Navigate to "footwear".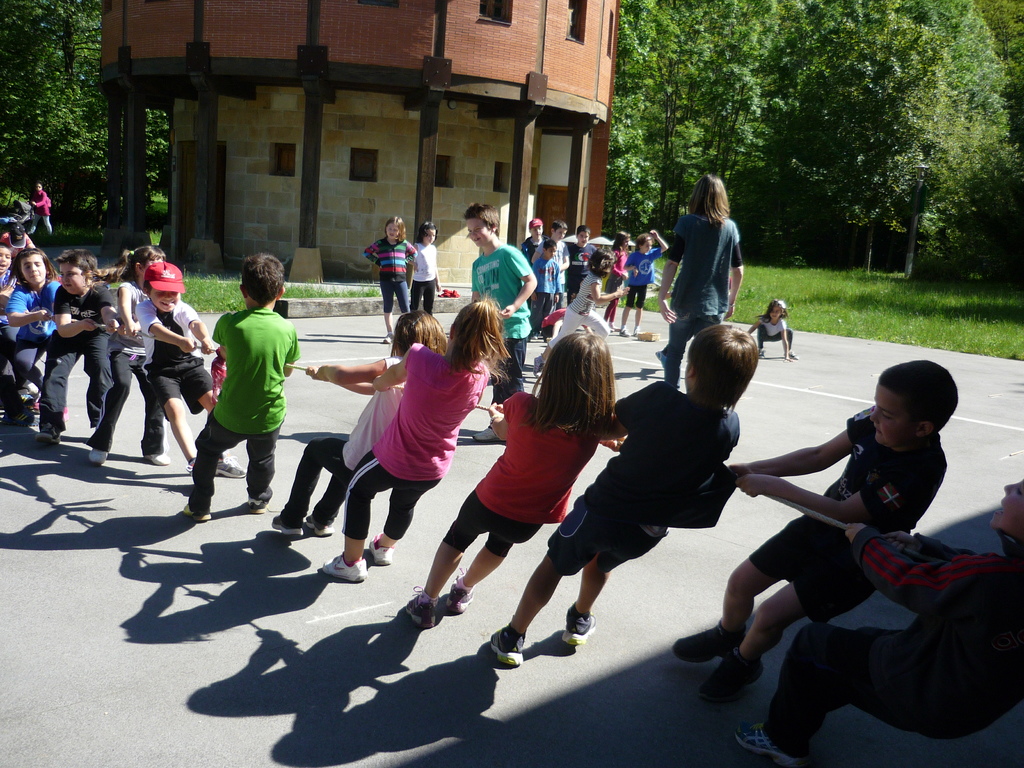
Navigation target: box=[367, 525, 395, 563].
